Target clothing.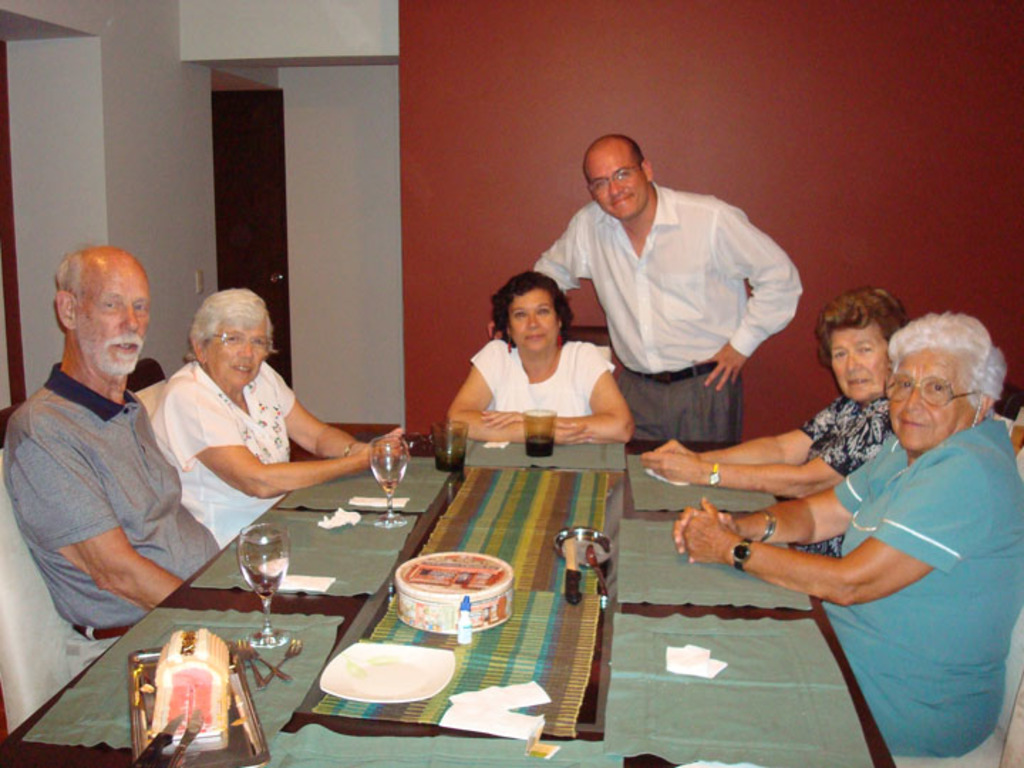
Target region: [left=828, top=422, right=1023, bottom=752].
